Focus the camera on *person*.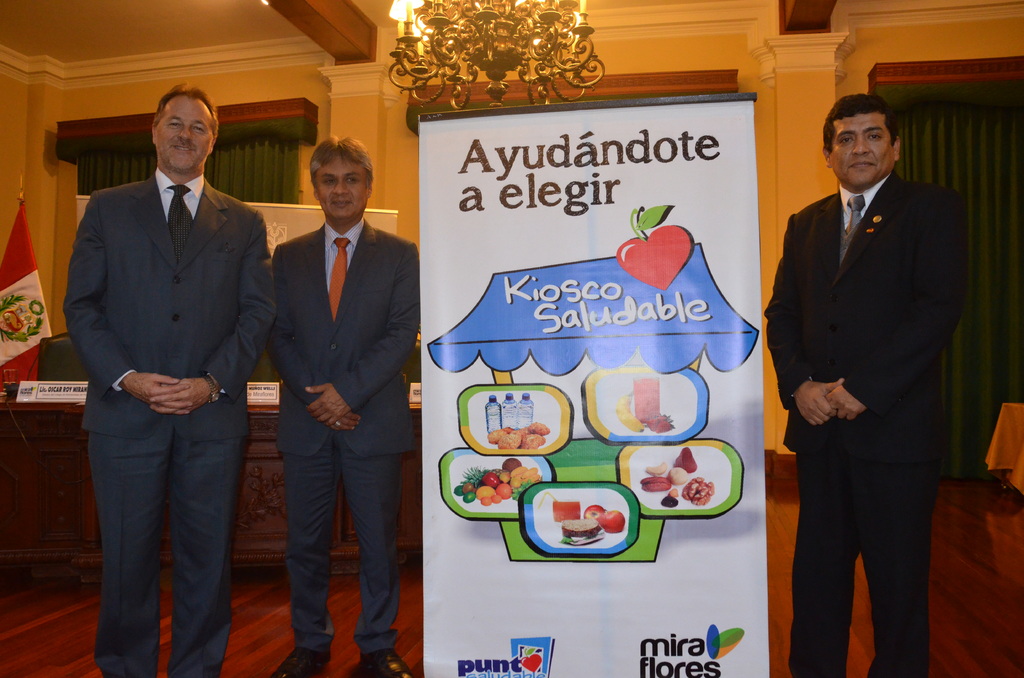
Focus region: l=63, t=85, r=268, b=677.
